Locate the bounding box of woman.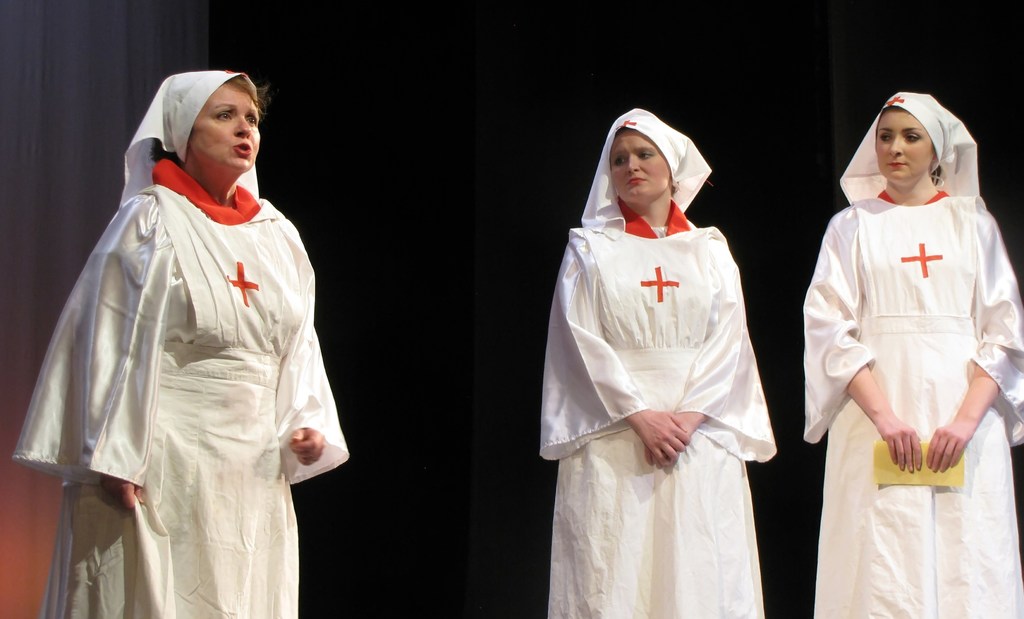
Bounding box: bbox(14, 77, 351, 618).
